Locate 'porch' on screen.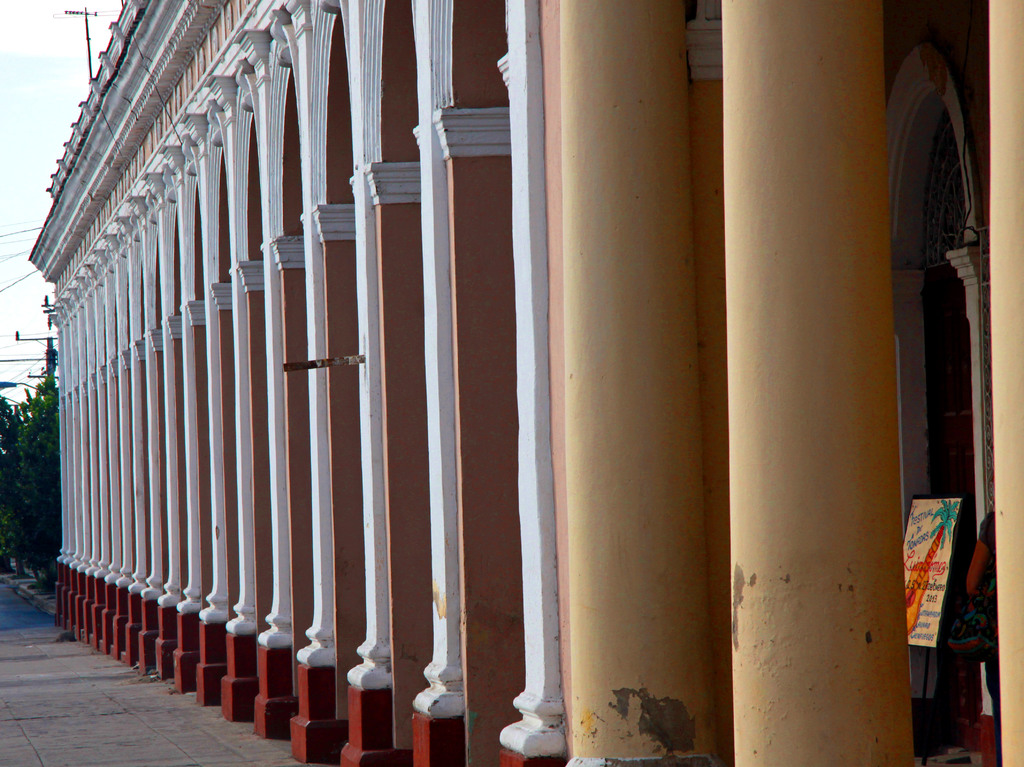
On screen at pyautogui.locateOnScreen(46, 0, 1023, 759).
